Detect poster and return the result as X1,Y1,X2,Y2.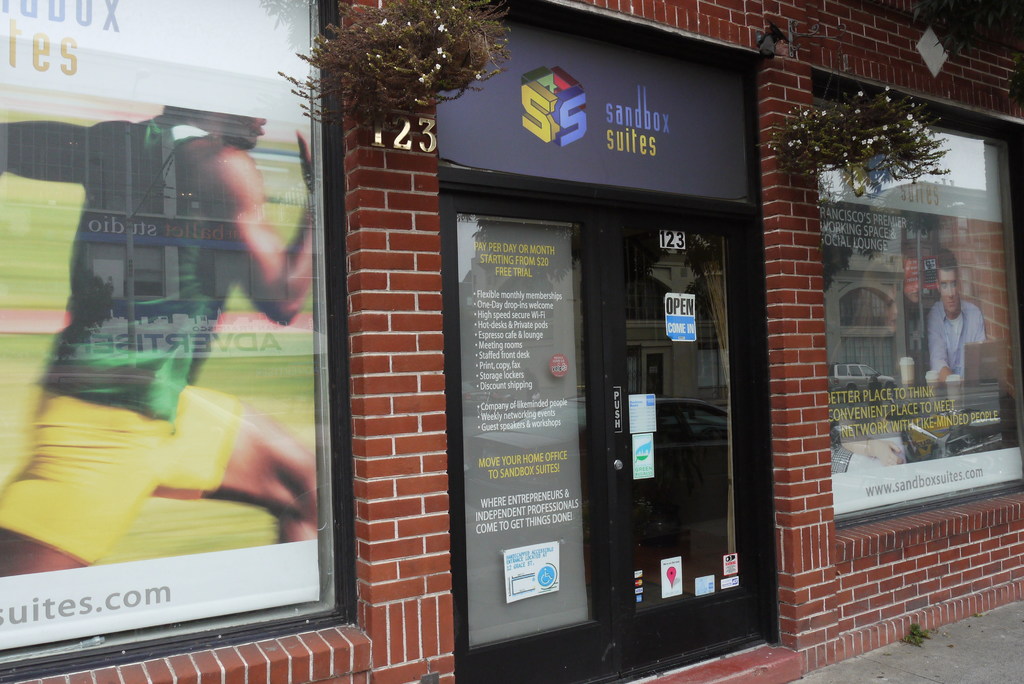
0,0,321,655.
